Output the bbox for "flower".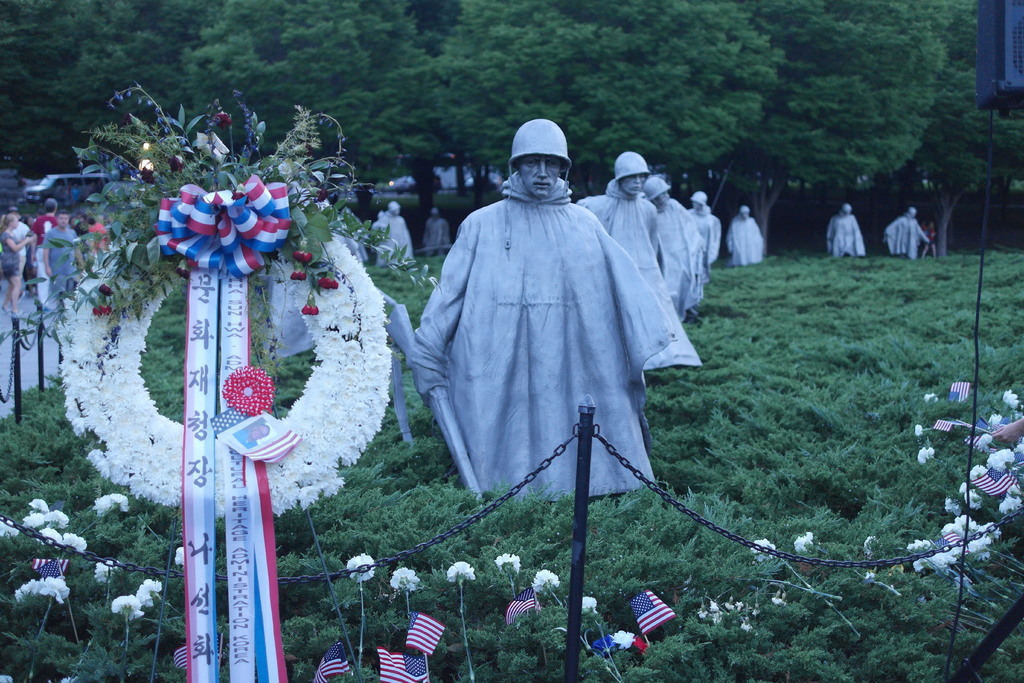
bbox=(581, 598, 596, 616).
